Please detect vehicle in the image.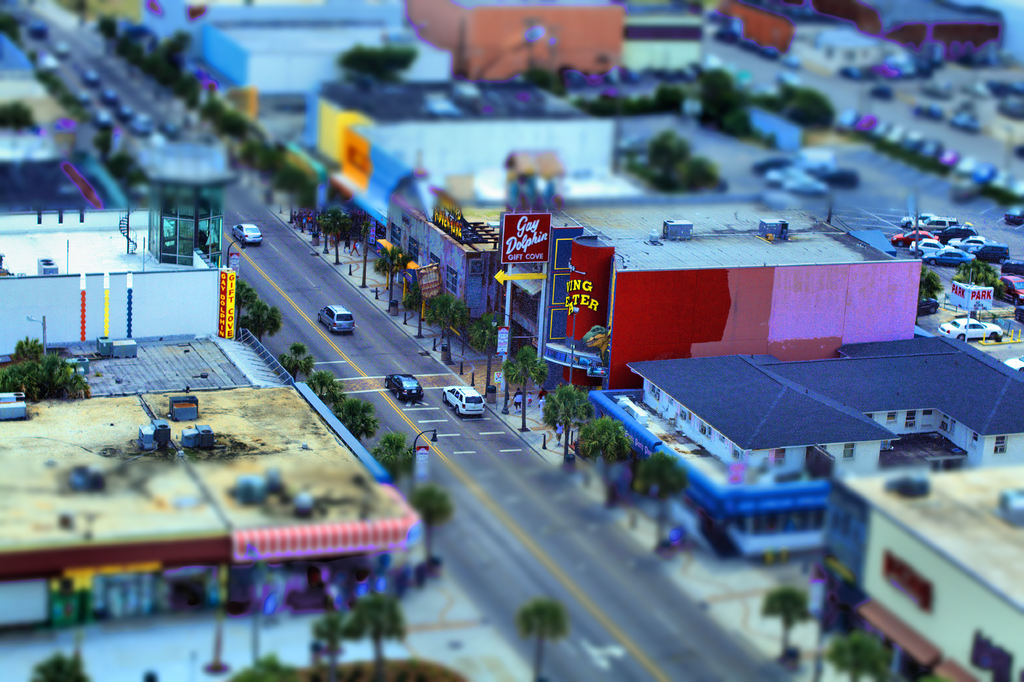
bbox=(934, 316, 1007, 341).
